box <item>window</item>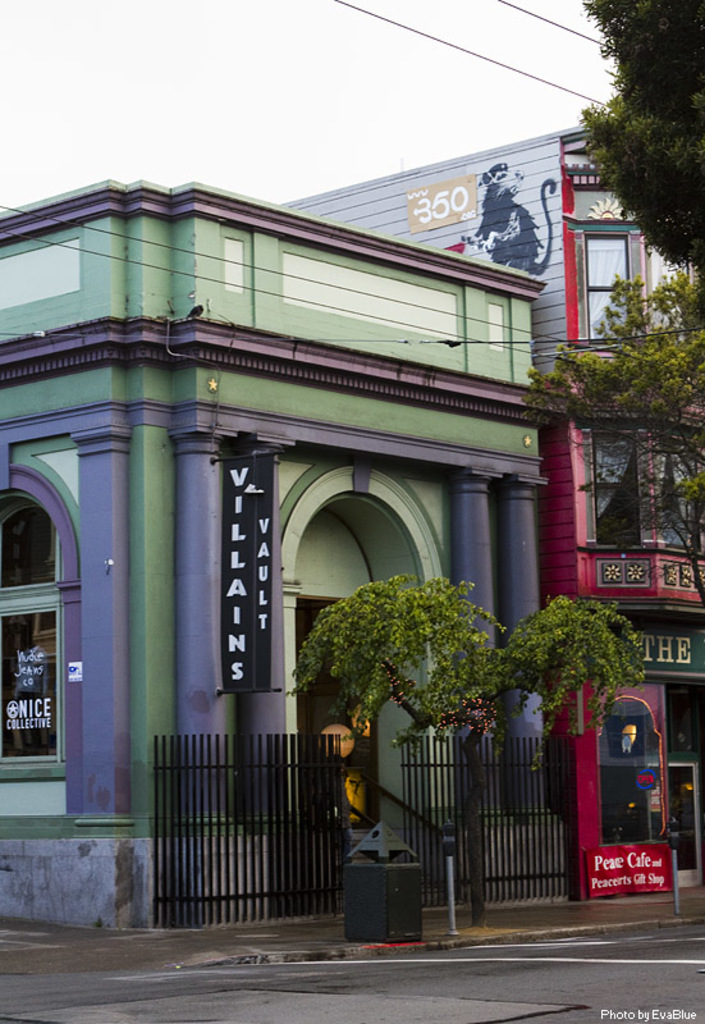
574, 421, 700, 554
